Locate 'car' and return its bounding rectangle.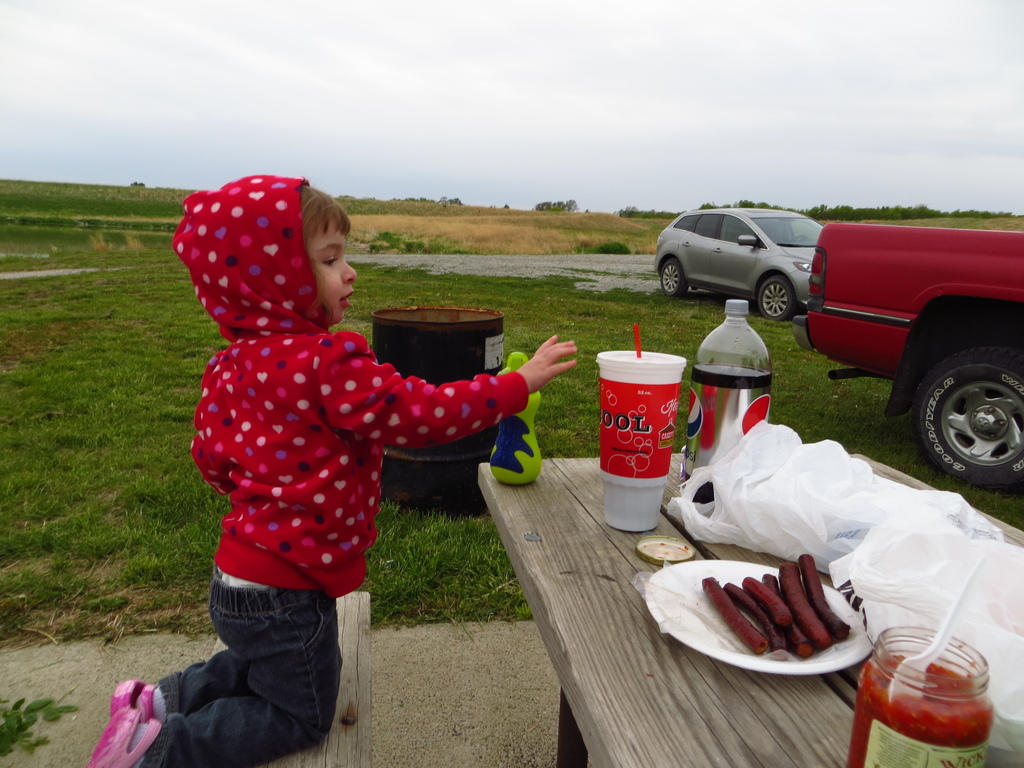
(x1=655, y1=207, x2=822, y2=322).
